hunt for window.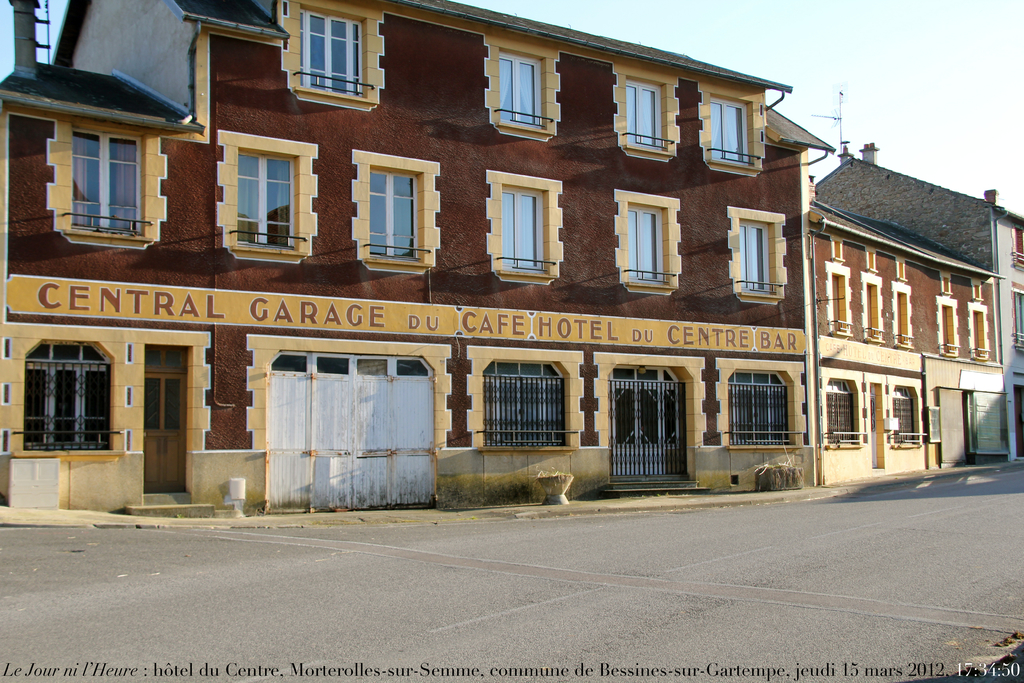
Hunted down at BBox(67, 138, 146, 238).
